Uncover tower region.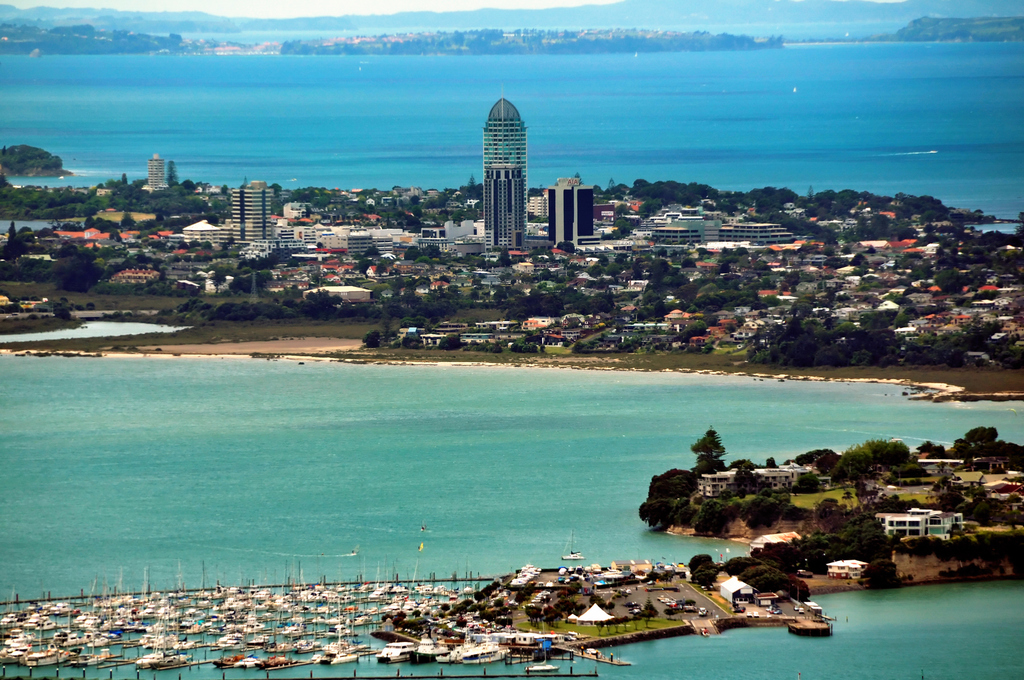
Uncovered: 227, 174, 284, 248.
